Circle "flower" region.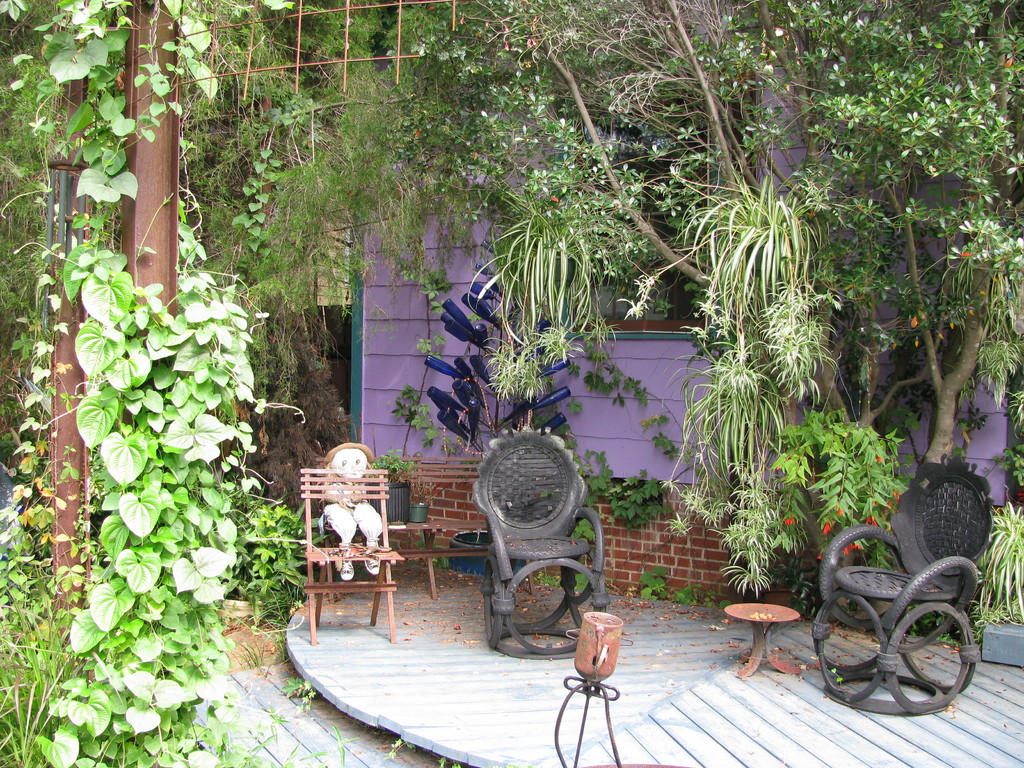
Region: crop(865, 514, 877, 524).
